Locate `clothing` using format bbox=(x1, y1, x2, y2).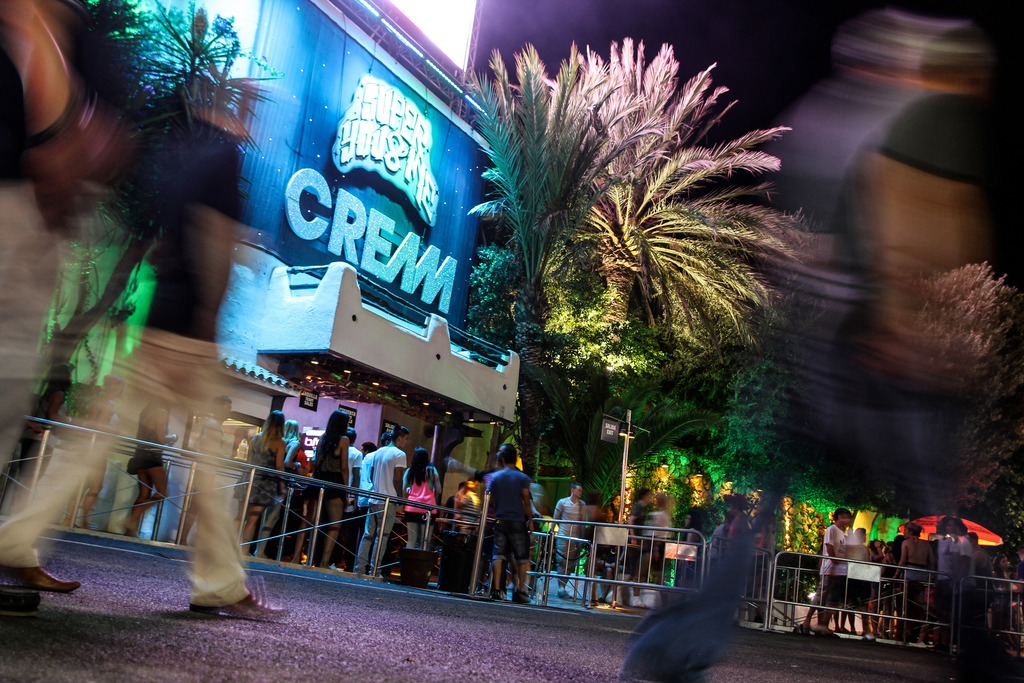
bbox=(639, 505, 666, 566).
